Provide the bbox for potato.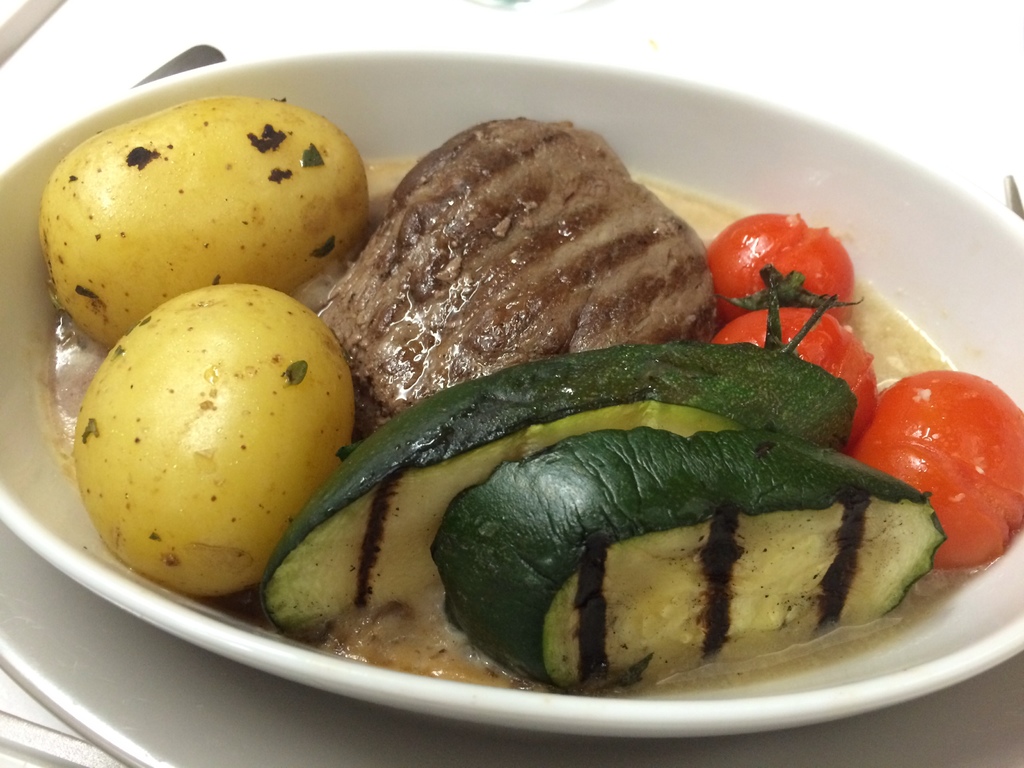
{"x1": 35, "y1": 93, "x2": 371, "y2": 352}.
